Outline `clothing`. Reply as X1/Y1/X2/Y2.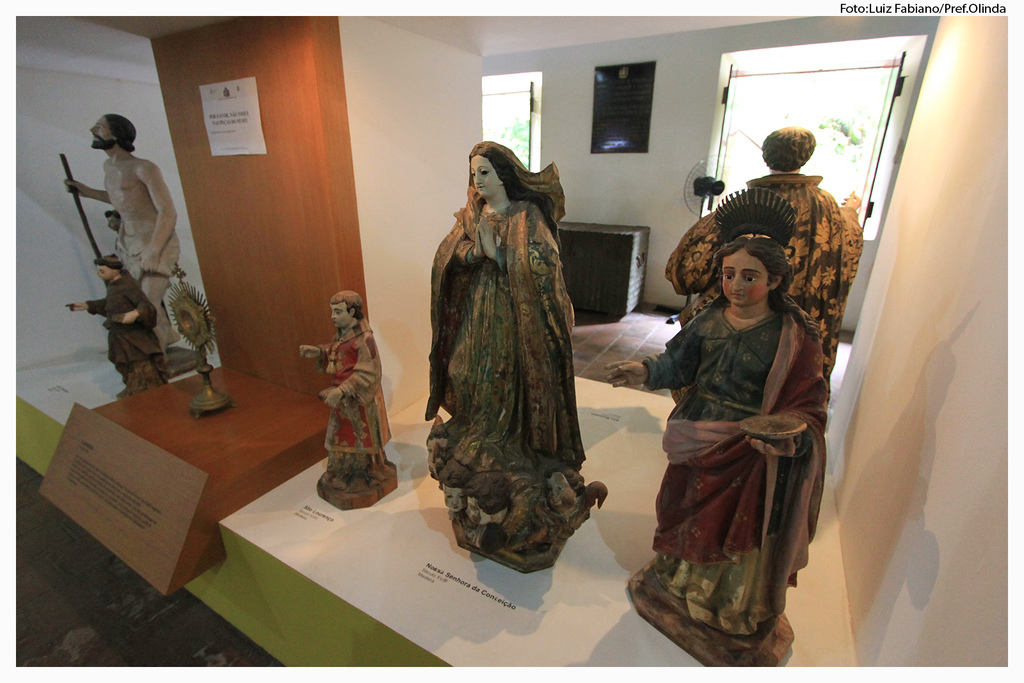
431/192/589/540.
